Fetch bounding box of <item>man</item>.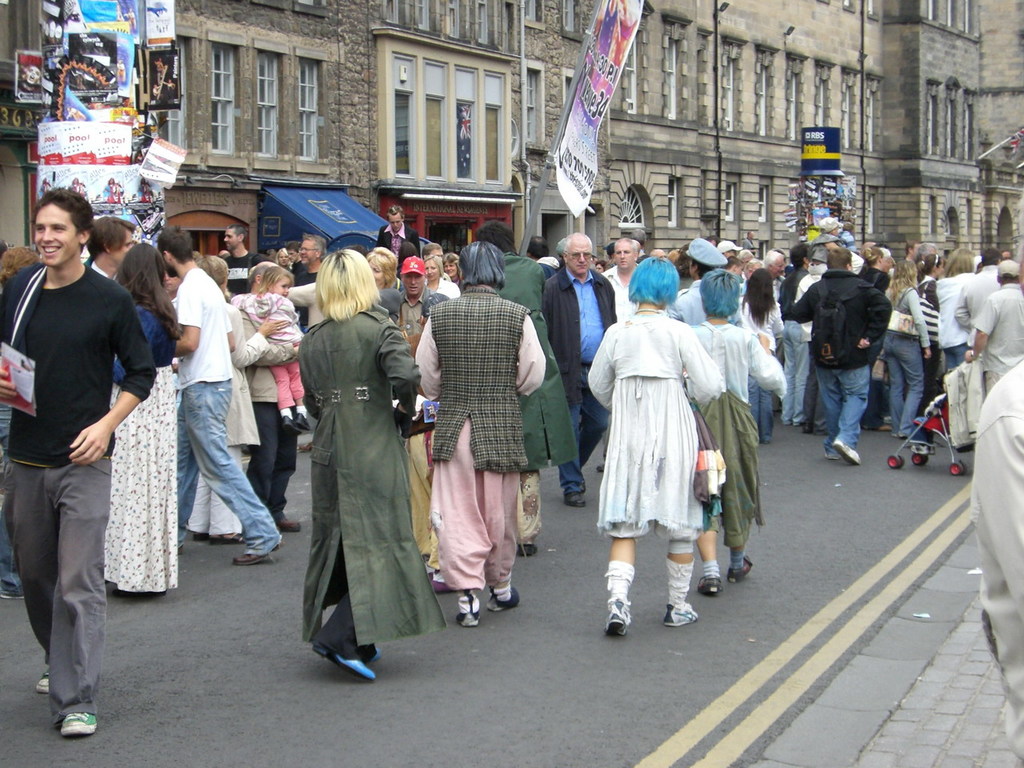
Bbox: [222, 220, 264, 296].
